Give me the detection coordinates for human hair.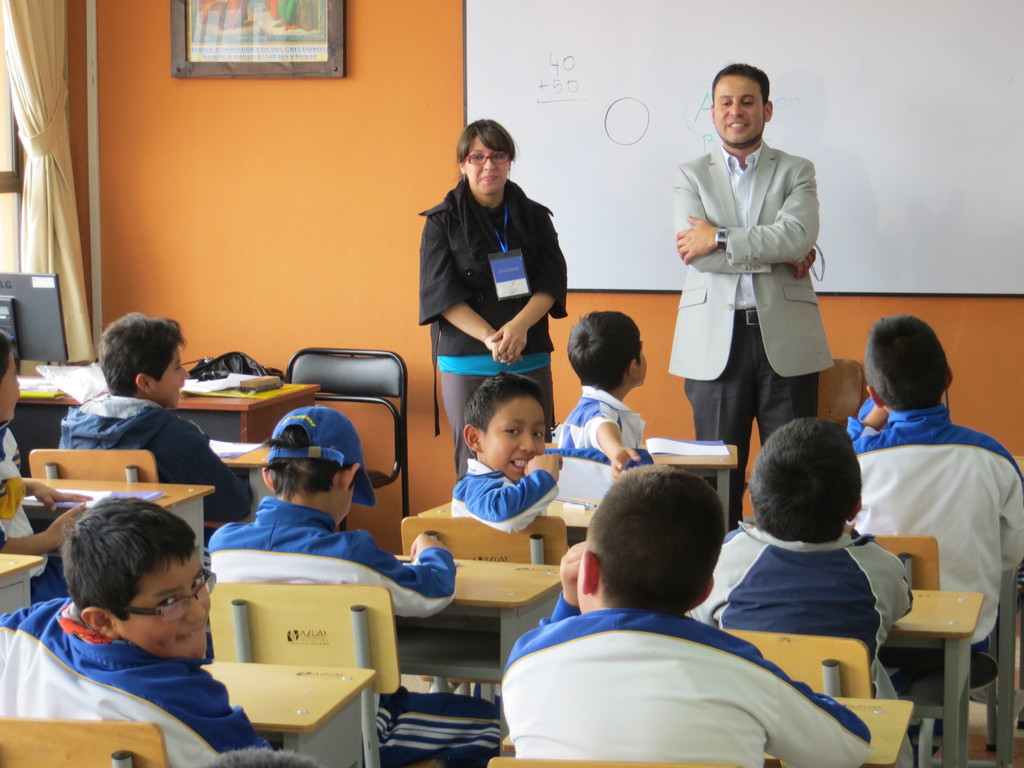
(194, 743, 325, 767).
